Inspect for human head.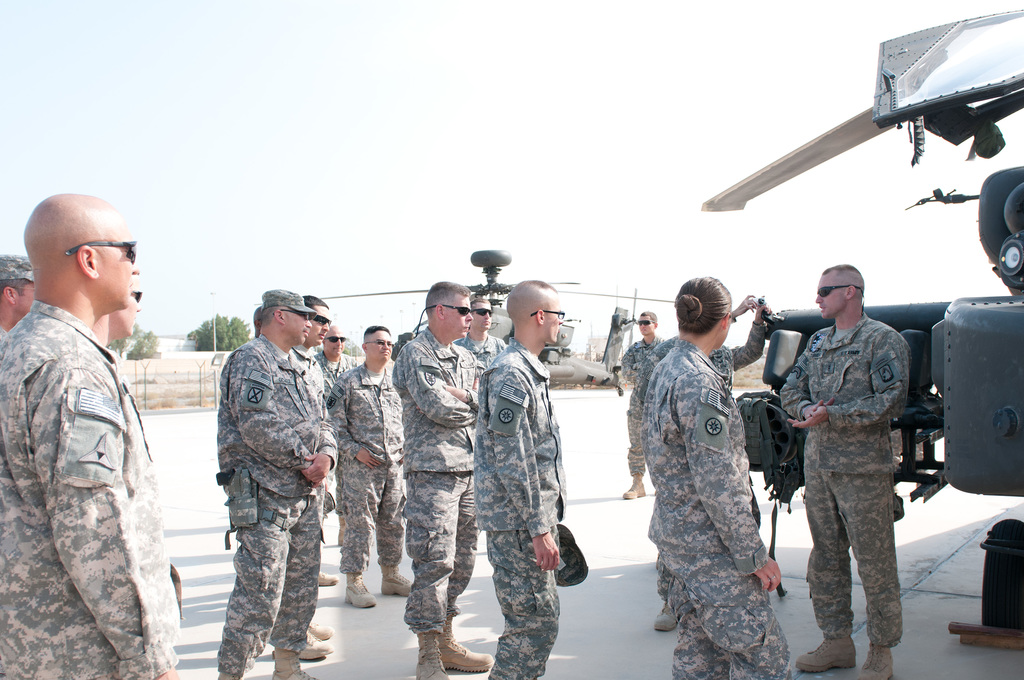
Inspection: crop(362, 324, 392, 361).
